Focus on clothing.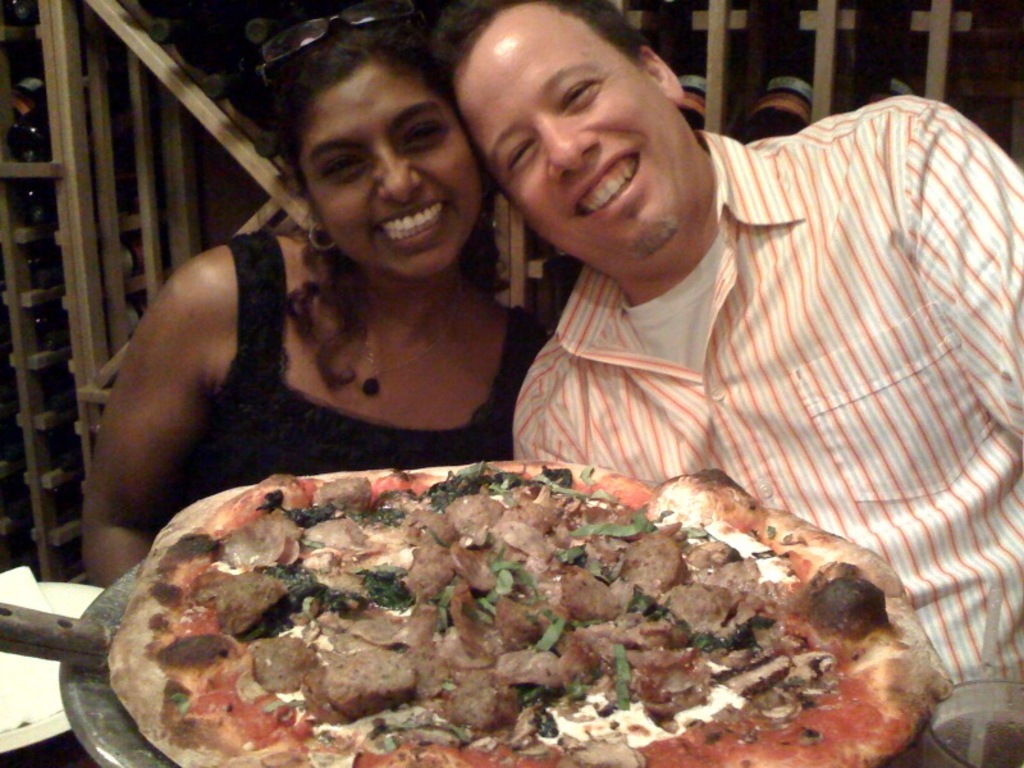
Focused at 145, 233, 538, 541.
